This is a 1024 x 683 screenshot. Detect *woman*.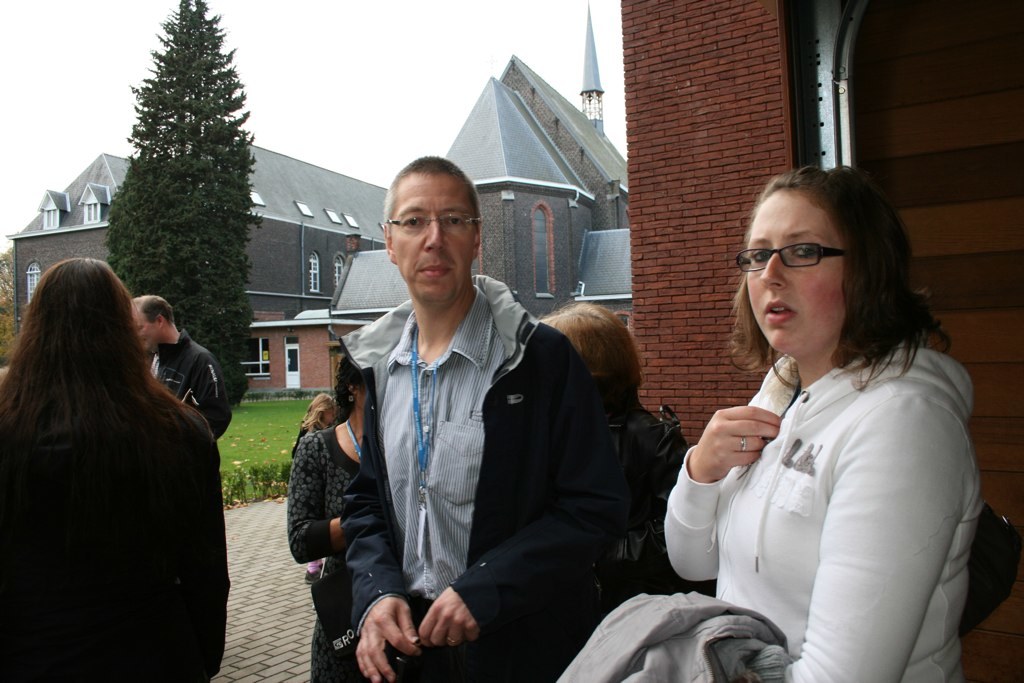
region(281, 351, 371, 565).
